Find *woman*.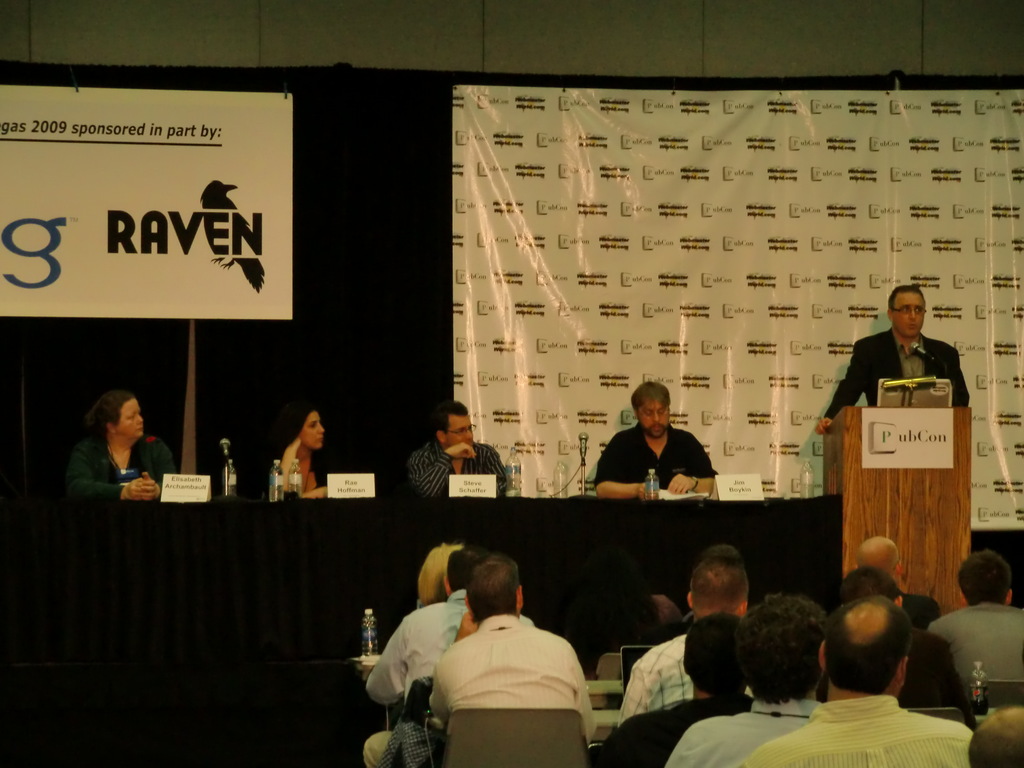
Rect(46, 382, 179, 515).
